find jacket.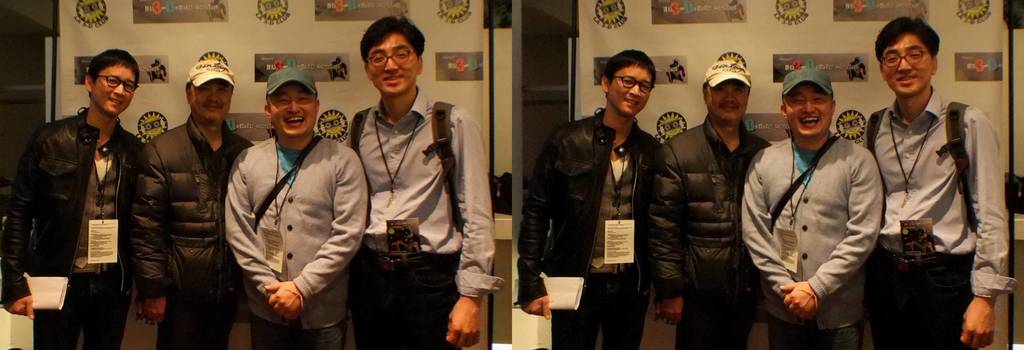
<box>127,118,250,299</box>.
